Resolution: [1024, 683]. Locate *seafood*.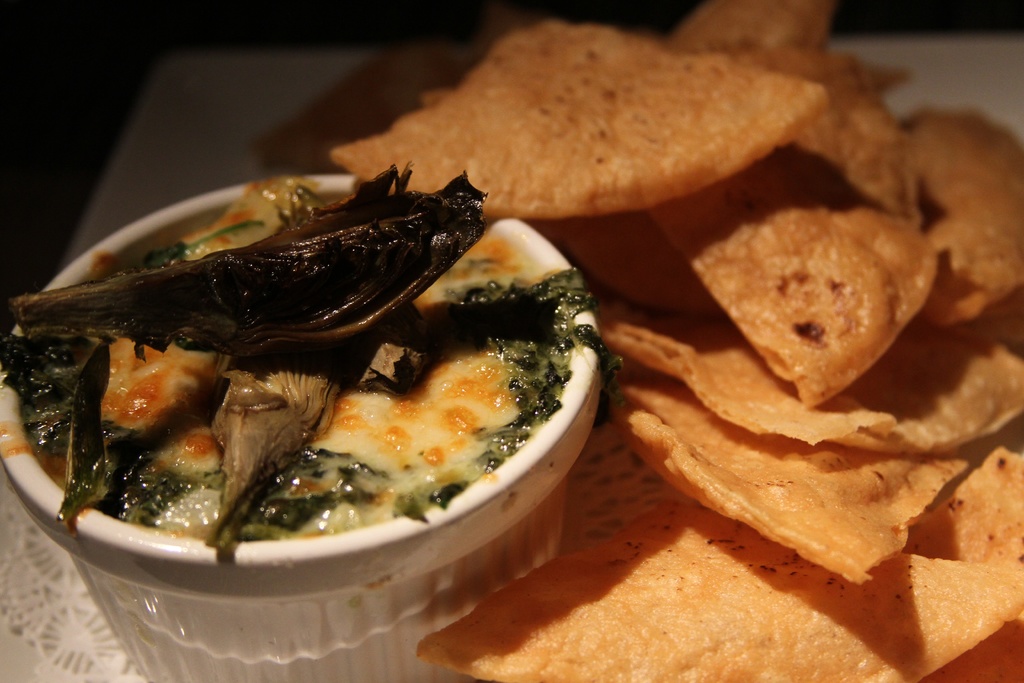
left=0, top=155, right=484, bottom=548.
